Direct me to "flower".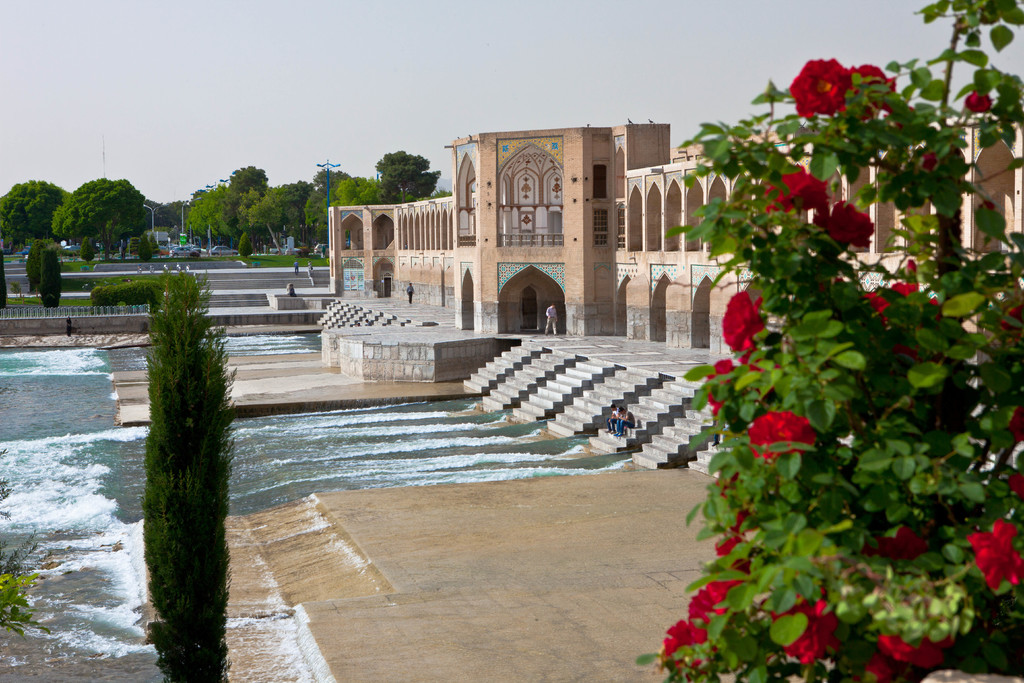
Direction: [x1=717, y1=288, x2=781, y2=361].
